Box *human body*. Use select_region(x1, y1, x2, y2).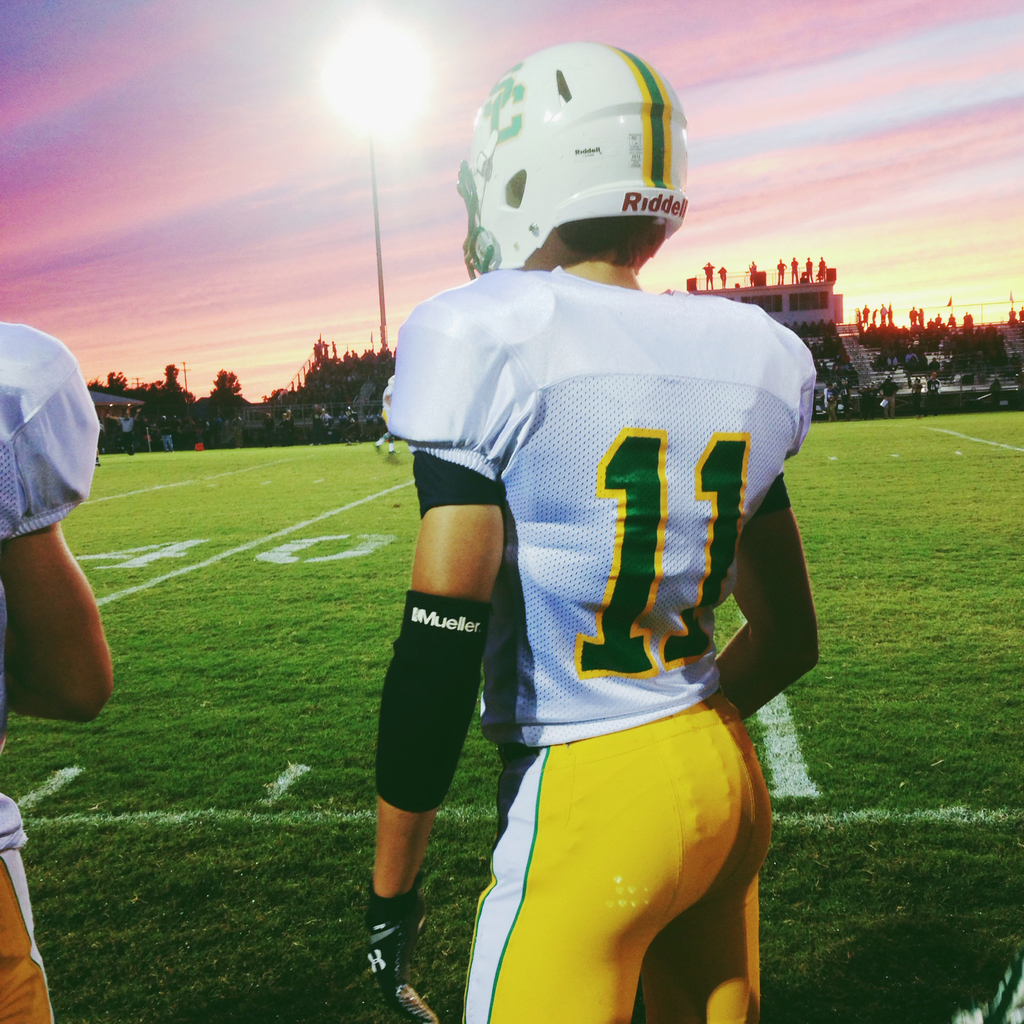
select_region(365, 145, 836, 1000).
